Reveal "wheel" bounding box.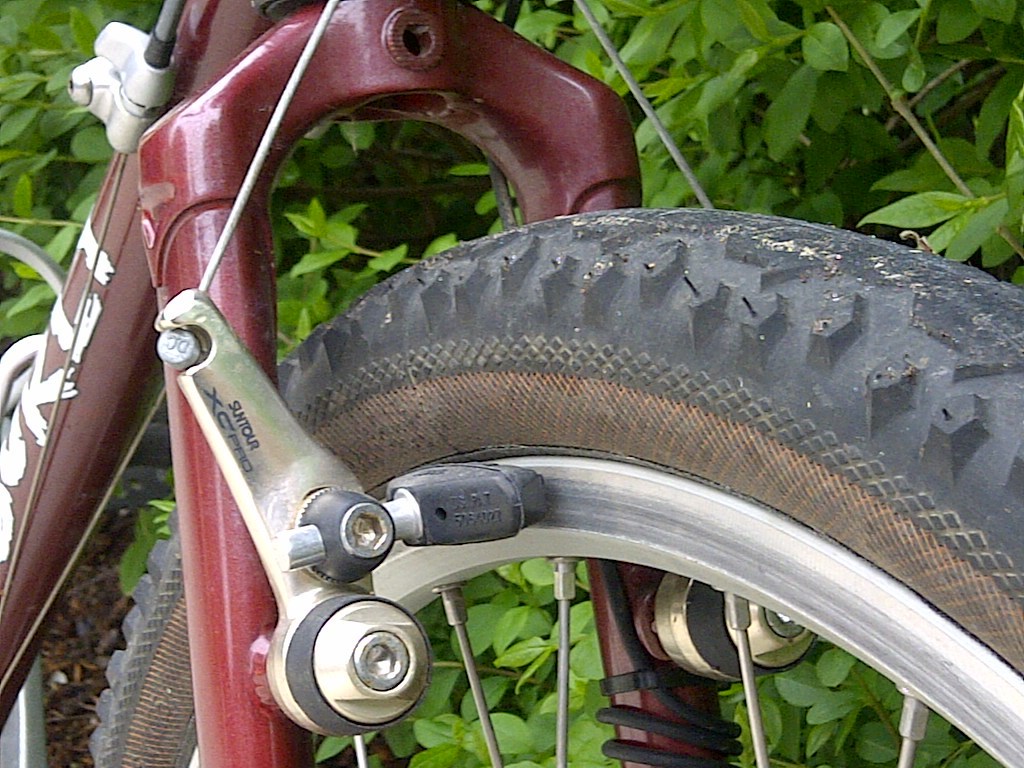
Revealed: <bbox>73, 211, 1023, 767</bbox>.
